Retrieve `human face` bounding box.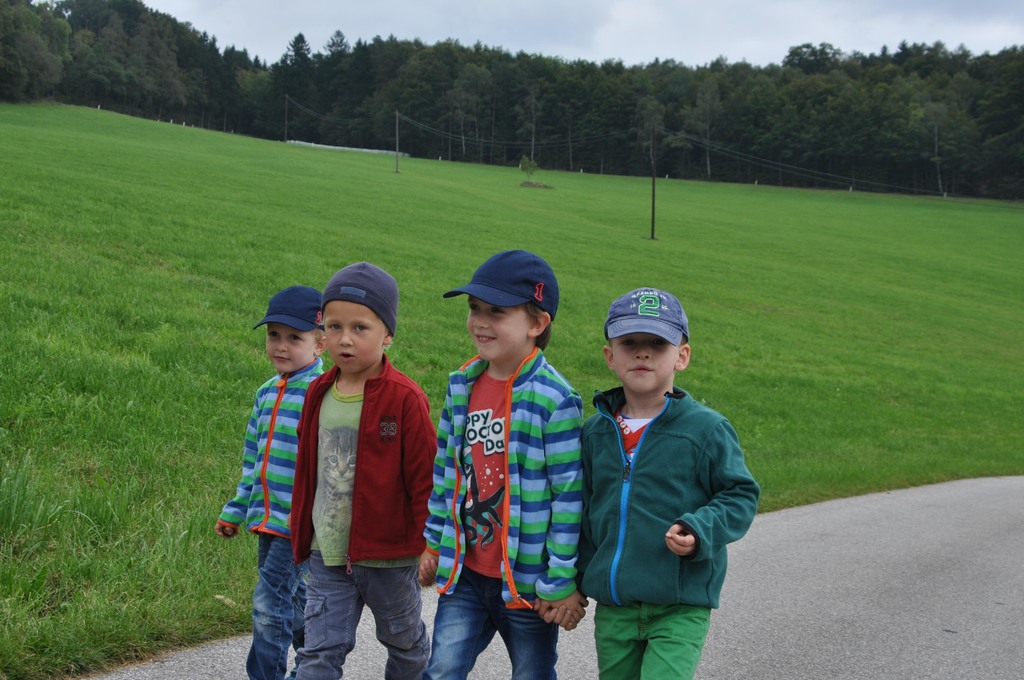
Bounding box: region(321, 301, 386, 371).
